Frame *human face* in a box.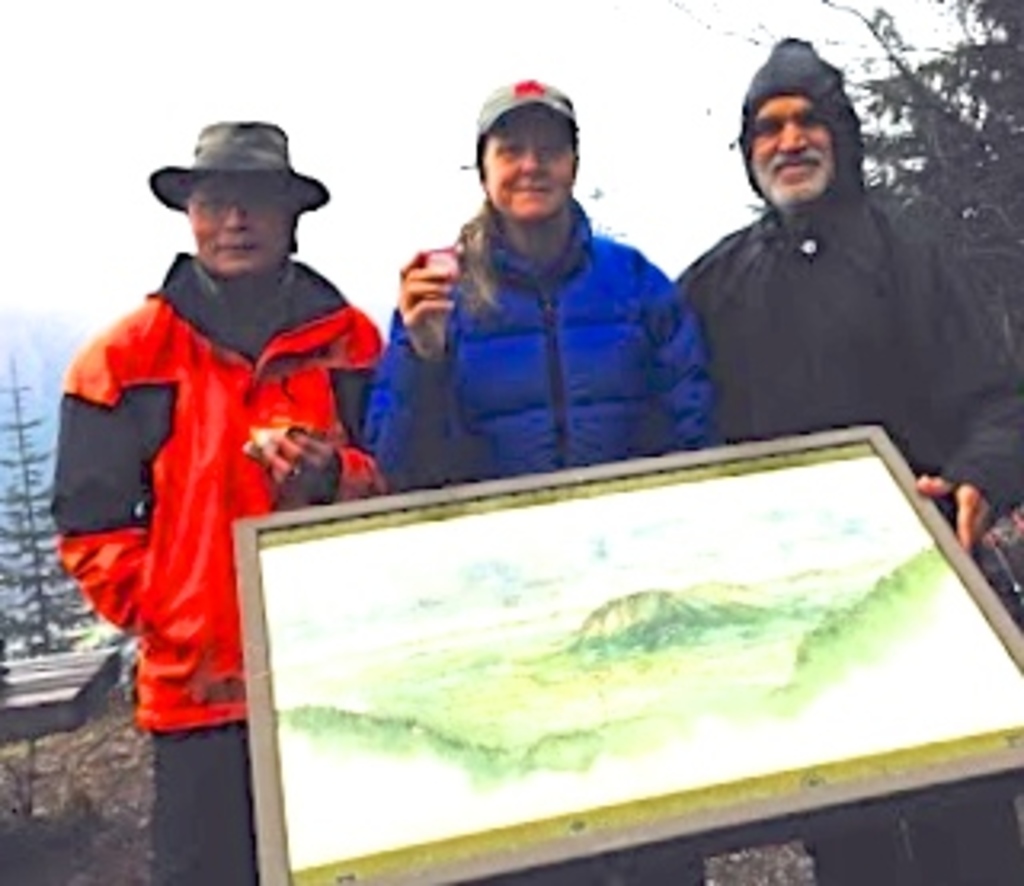
(x1=189, y1=166, x2=298, y2=275).
